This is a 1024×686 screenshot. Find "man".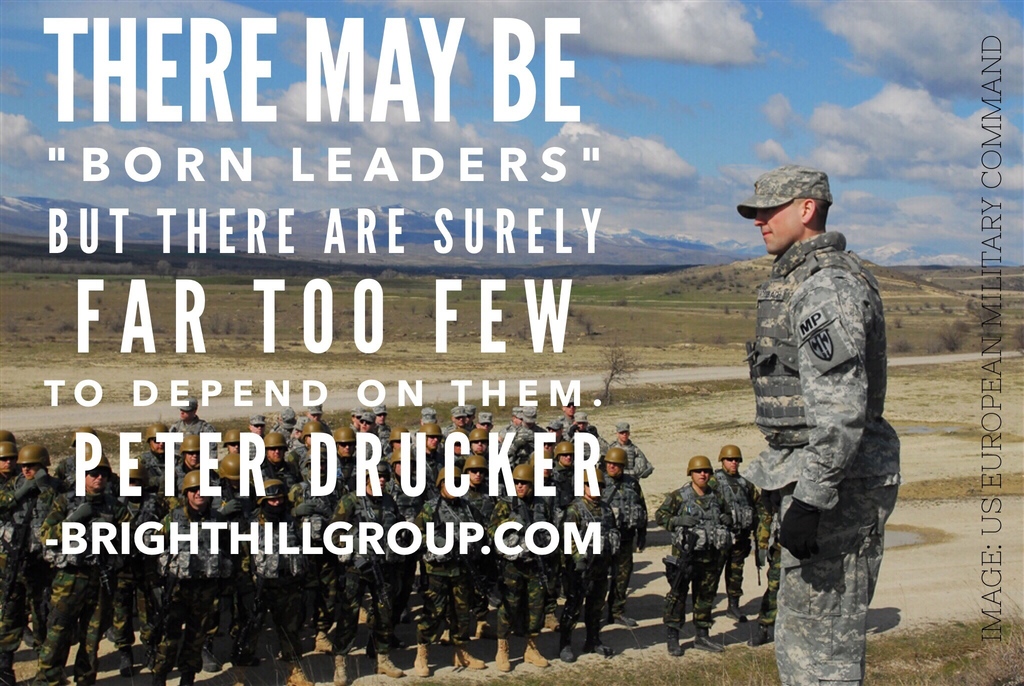
Bounding box: left=2, top=445, right=66, bottom=654.
